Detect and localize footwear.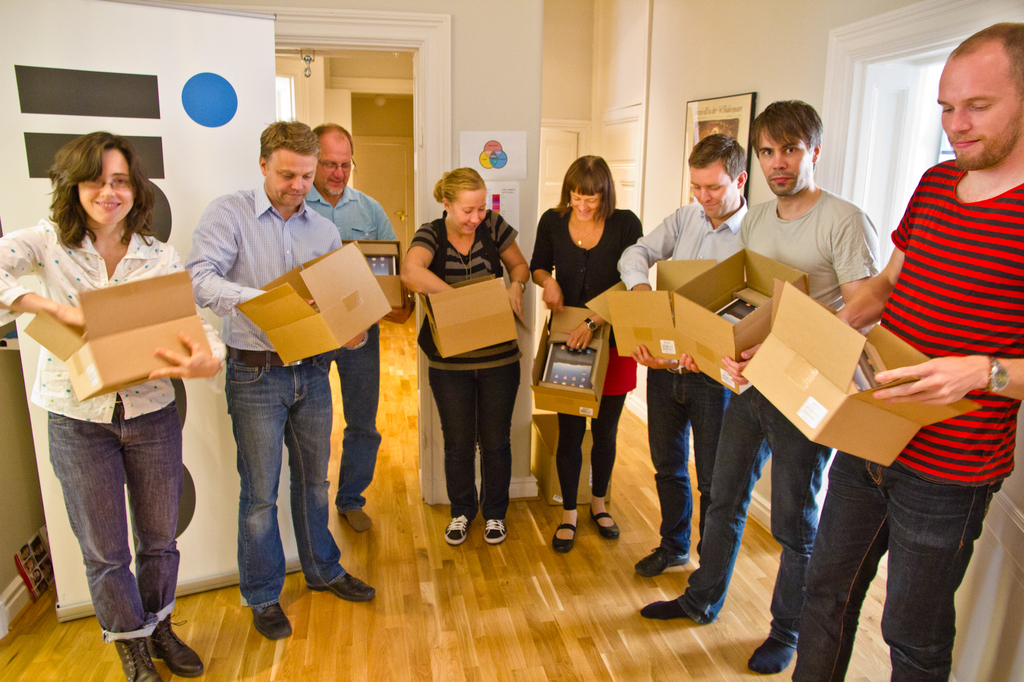
Localized at <bbox>442, 515, 467, 545</bbox>.
